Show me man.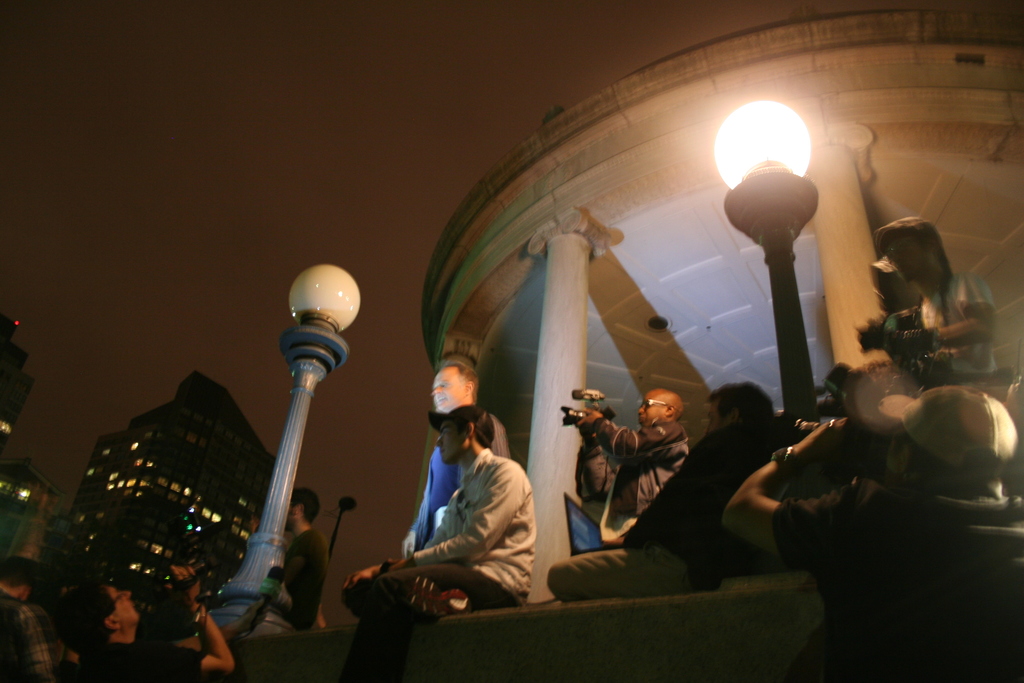
man is here: [x1=875, y1=206, x2=1014, y2=410].
